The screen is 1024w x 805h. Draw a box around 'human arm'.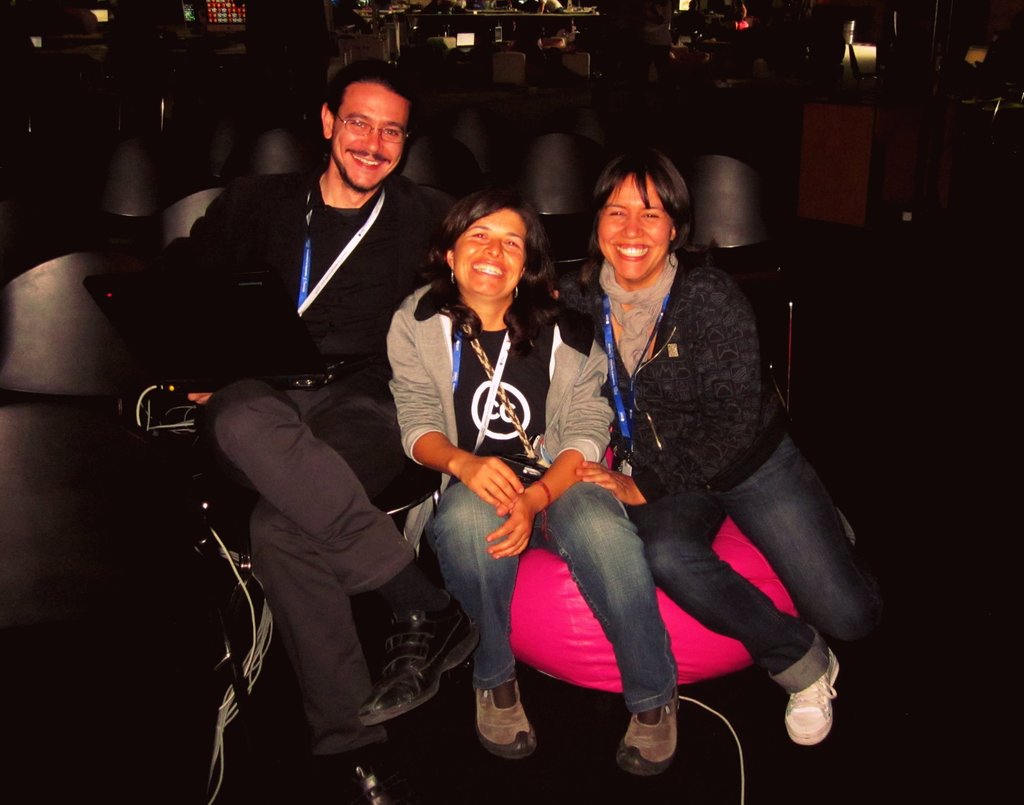
crop(562, 267, 591, 335).
